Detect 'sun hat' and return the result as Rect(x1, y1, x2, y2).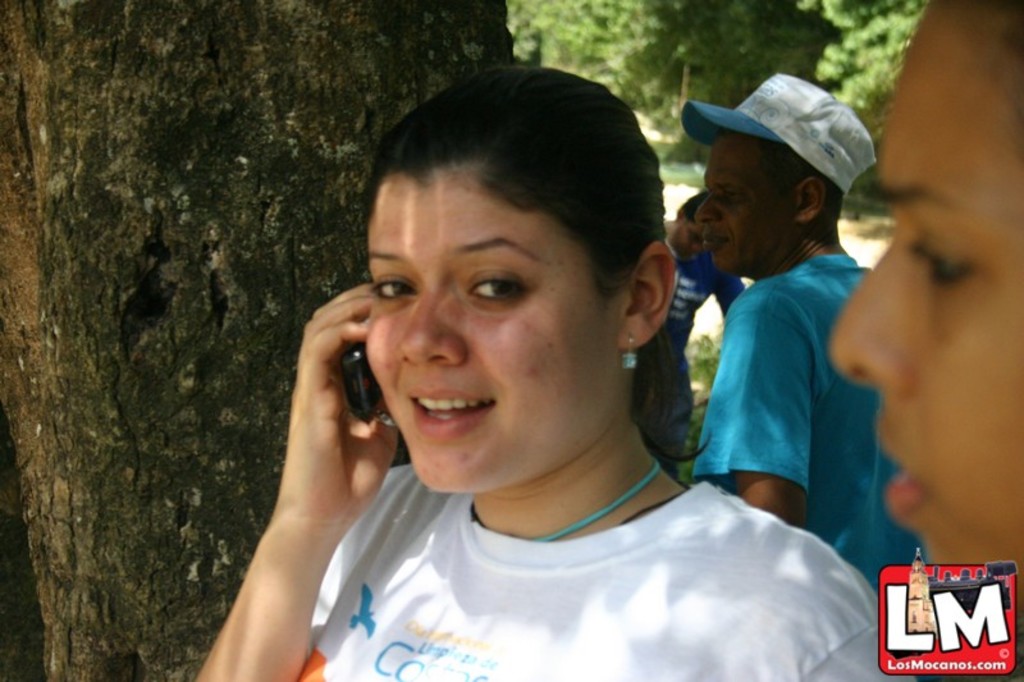
Rect(681, 72, 870, 216).
